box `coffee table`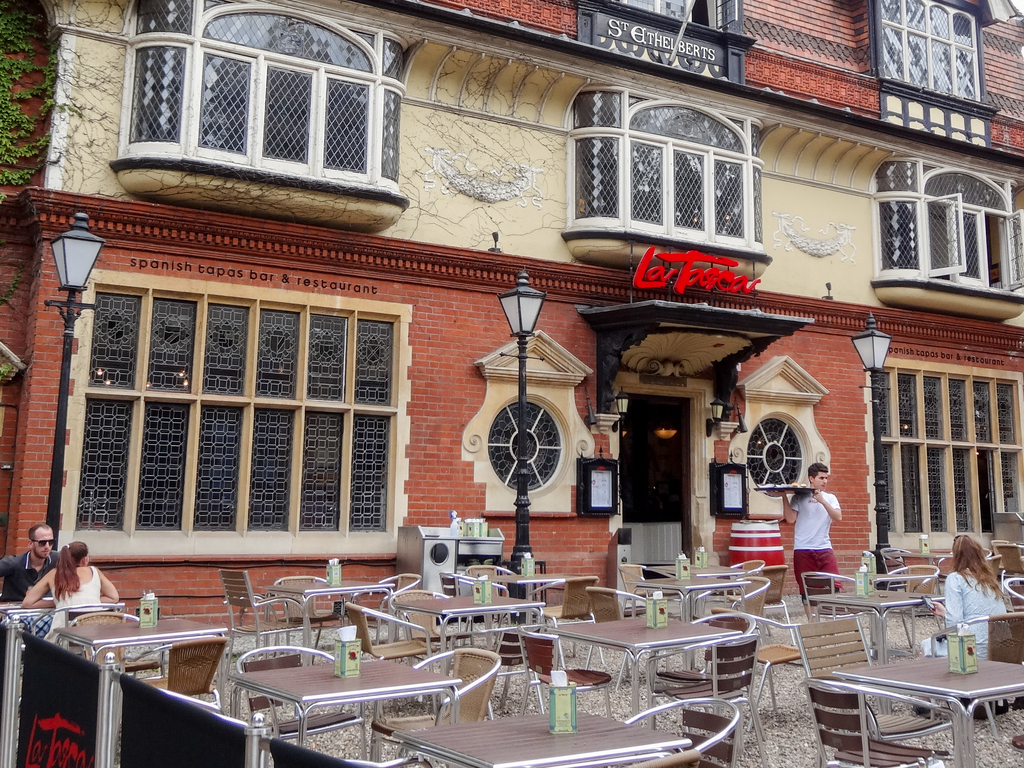
371,701,693,767
